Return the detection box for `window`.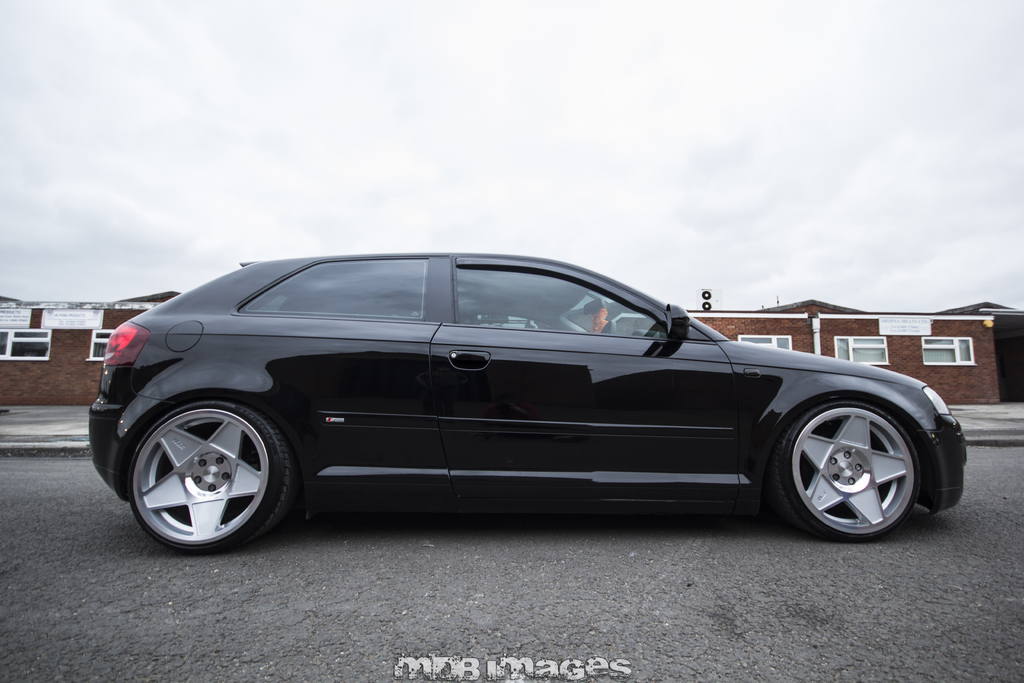
84, 327, 111, 363.
